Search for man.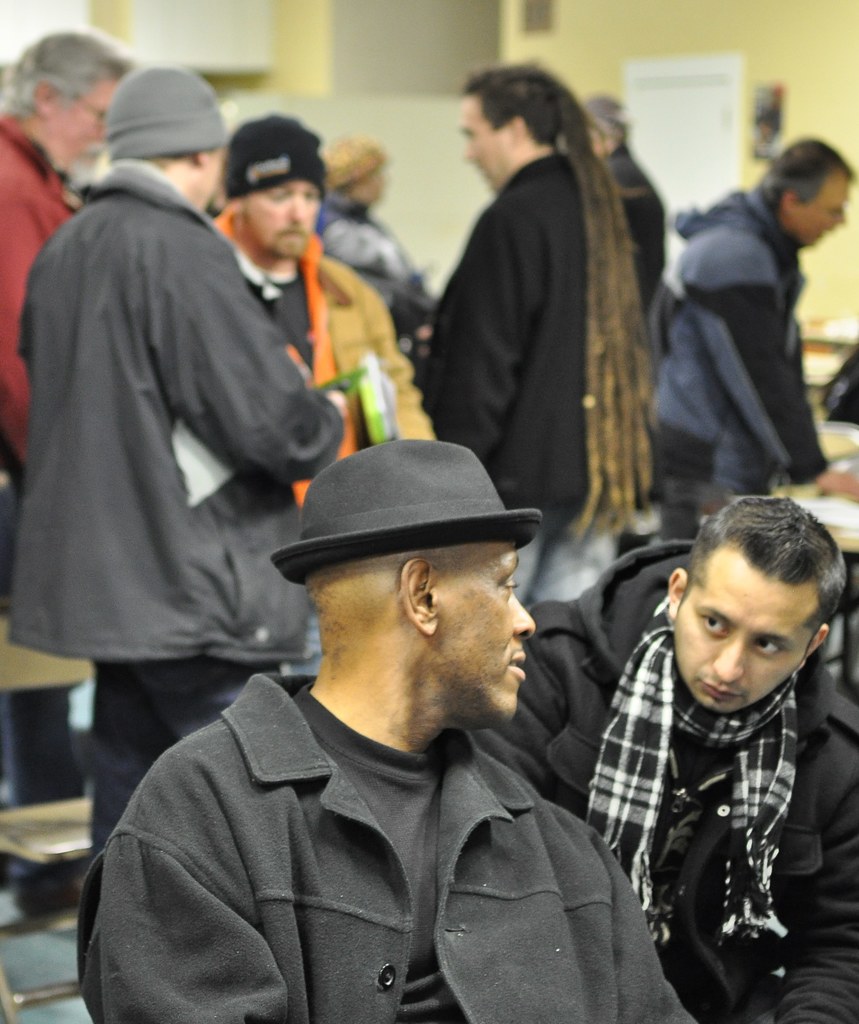
Found at locate(653, 134, 858, 531).
